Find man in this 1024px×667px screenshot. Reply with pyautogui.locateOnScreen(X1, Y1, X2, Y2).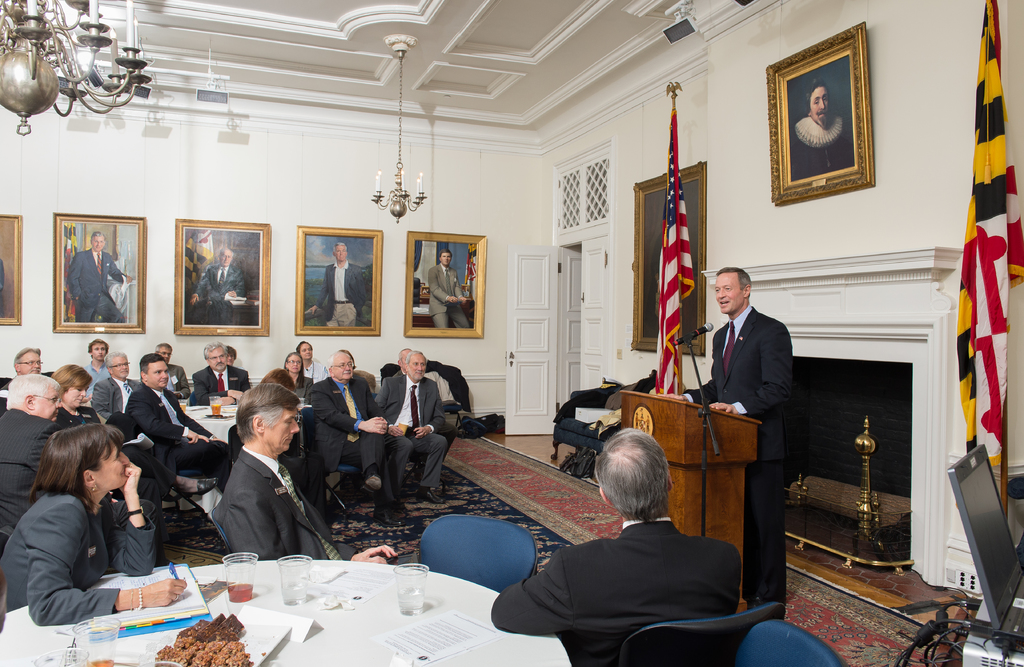
pyautogui.locateOnScreen(487, 438, 789, 644).
